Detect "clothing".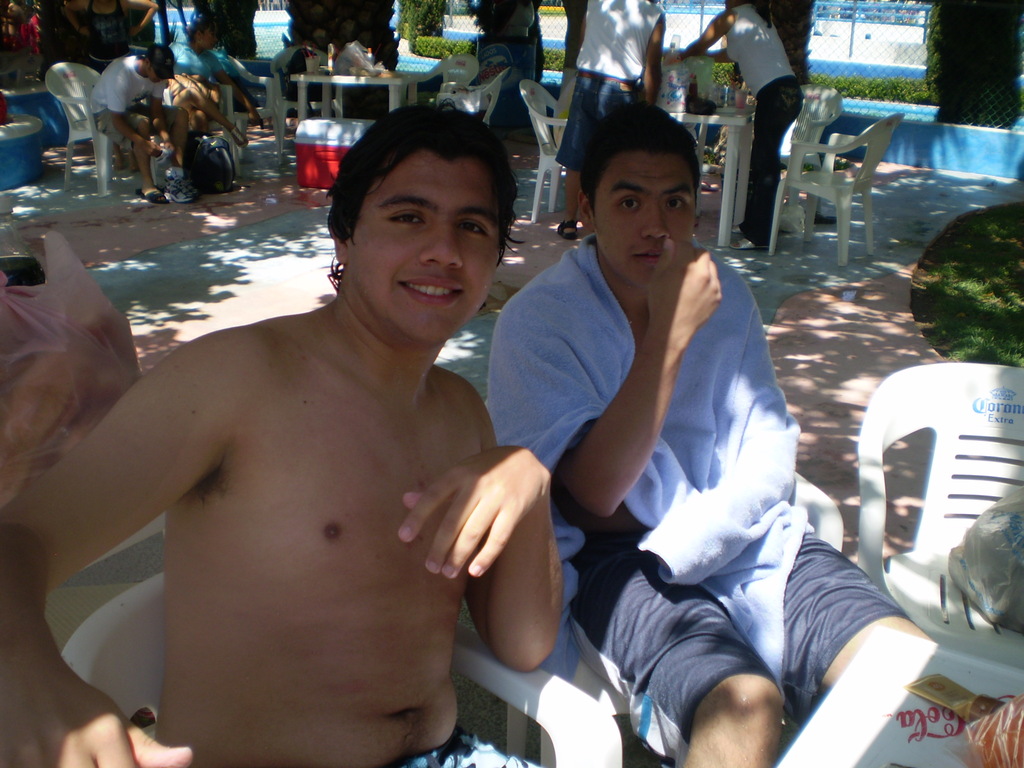
Detected at region(171, 45, 228, 109).
